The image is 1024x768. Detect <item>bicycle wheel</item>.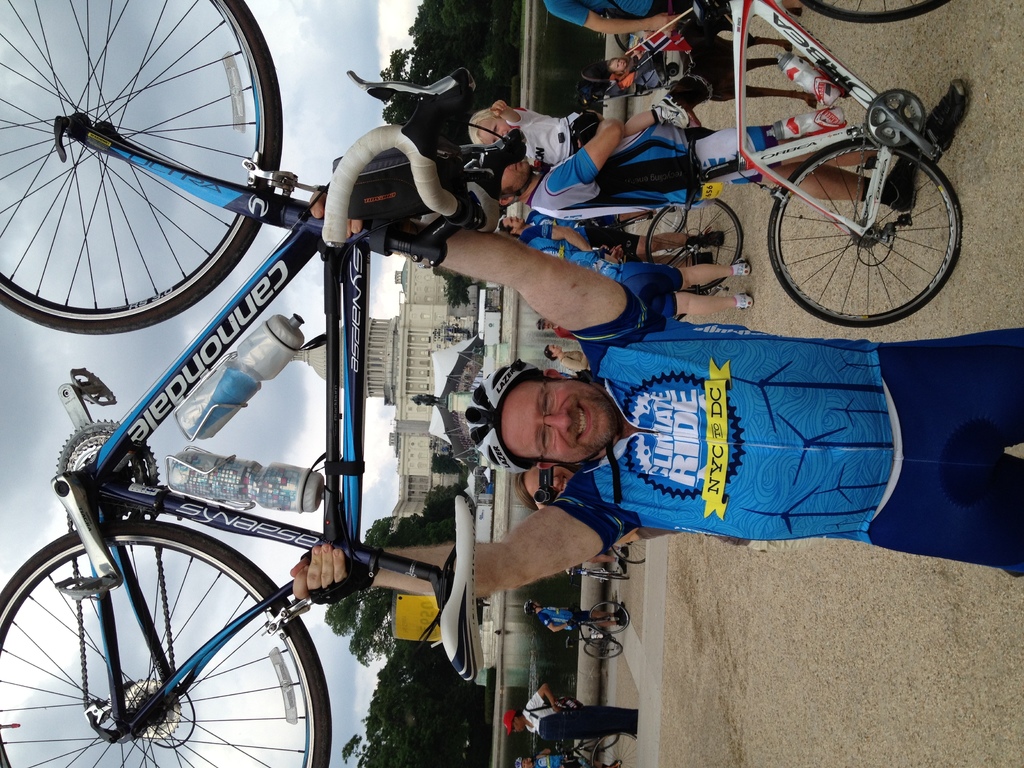
Detection: bbox=[589, 600, 629, 635].
